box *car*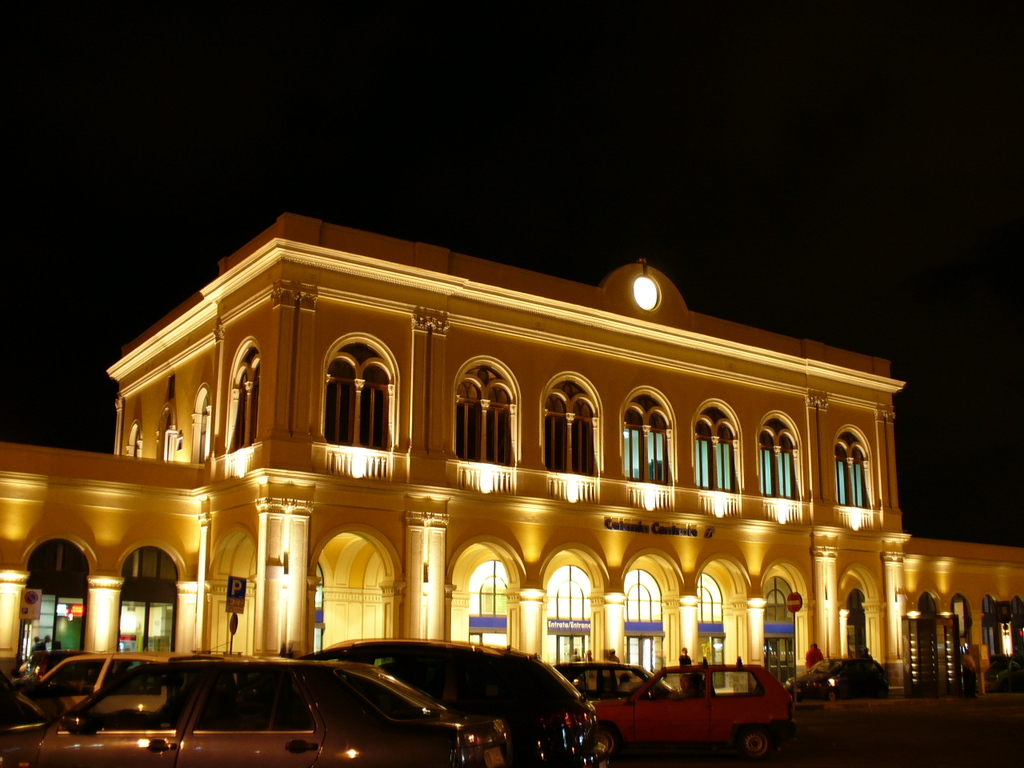
(left=0, top=672, right=68, bottom=767)
